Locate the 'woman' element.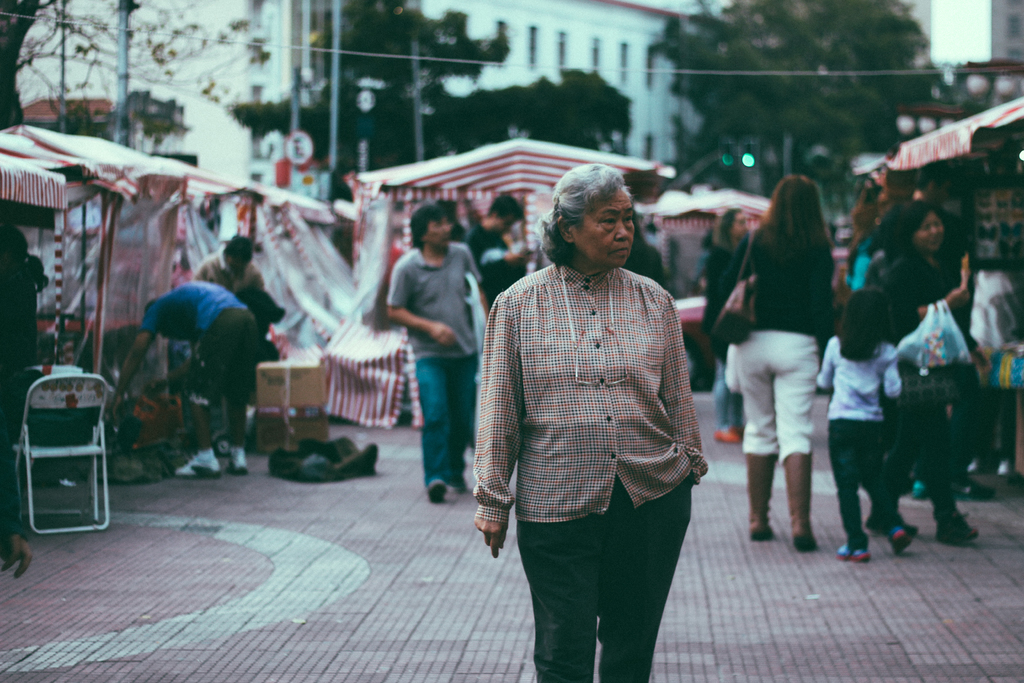
Element bbox: Rect(0, 220, 52, 462).
